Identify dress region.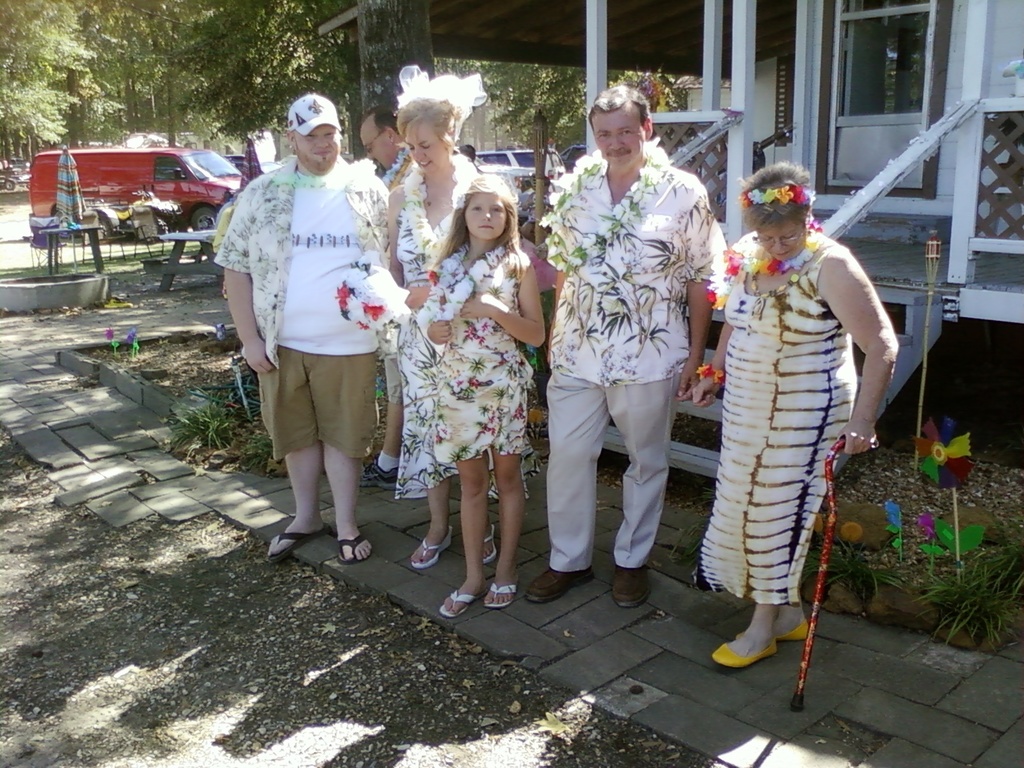
Region: Rect(698, 247, 858, 609).
